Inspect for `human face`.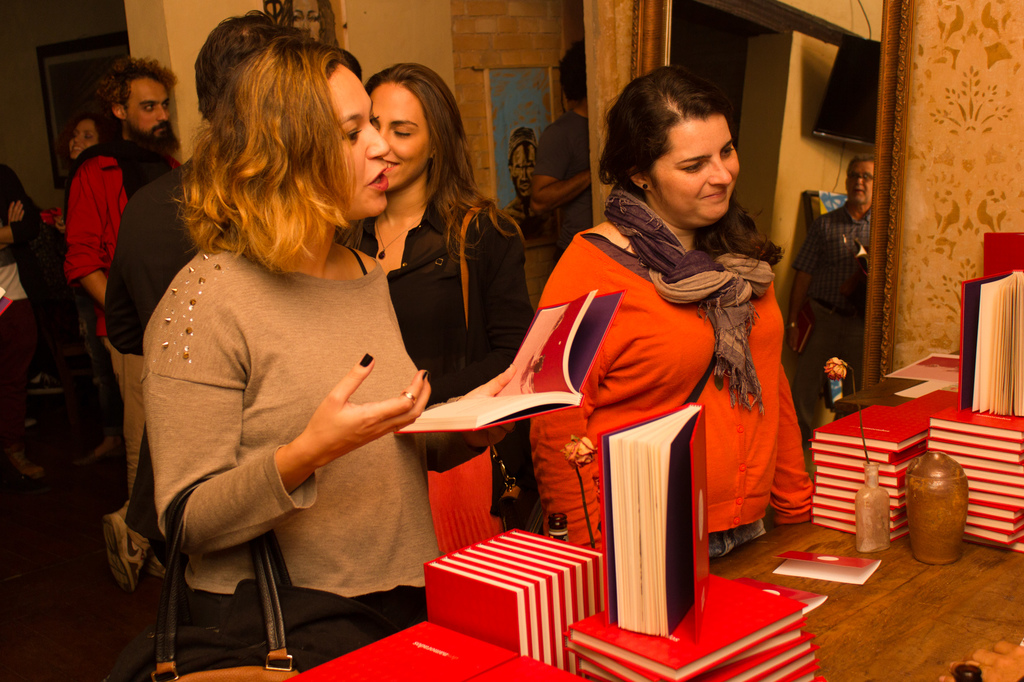
Inspection: (366, 83, 433, 194).
